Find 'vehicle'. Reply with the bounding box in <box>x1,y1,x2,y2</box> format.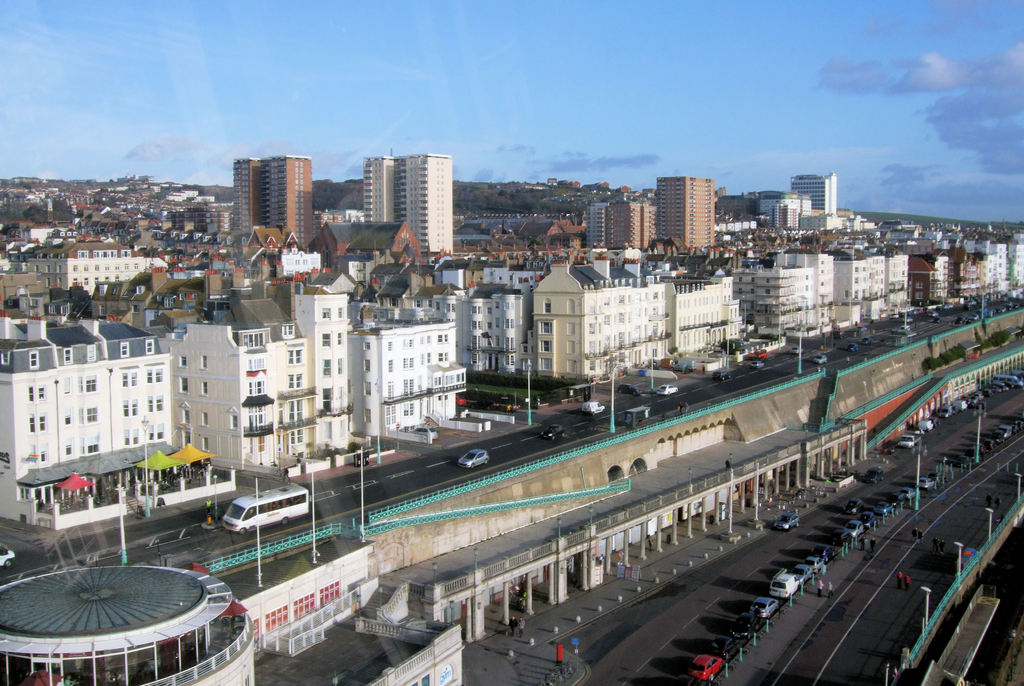
<box>916,475,932,486</box>.
